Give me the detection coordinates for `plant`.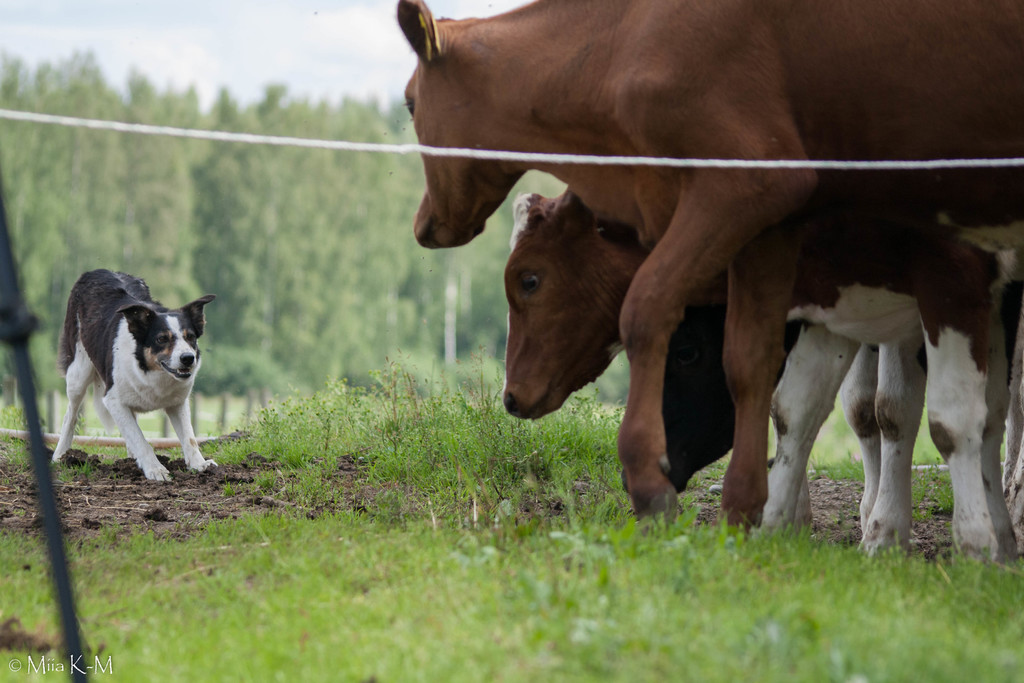
805,437,863,473.
